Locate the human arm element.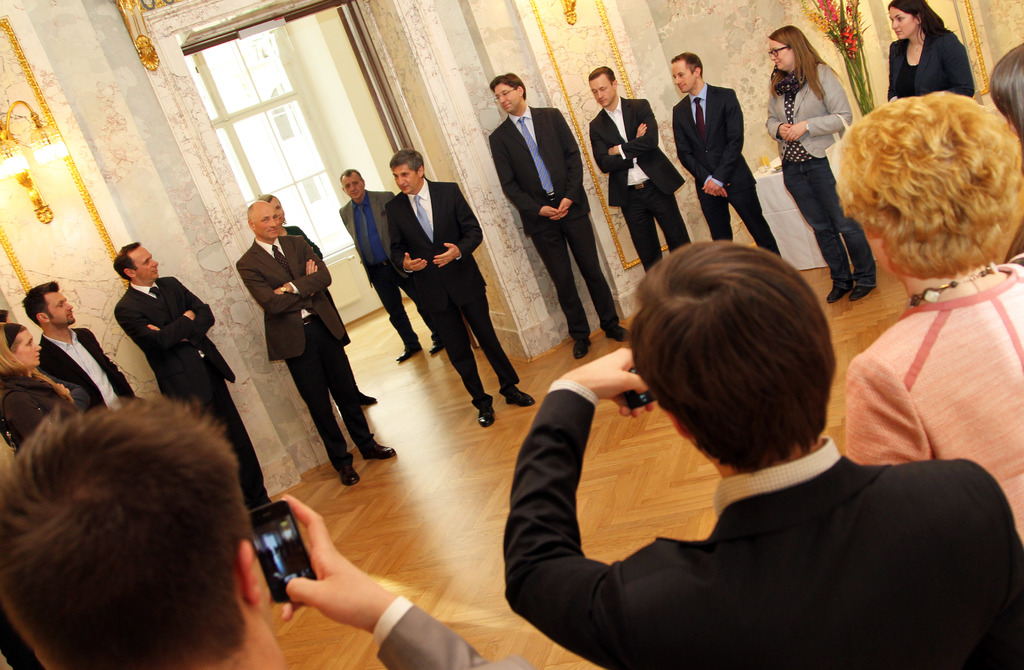
Element bbox: {"left": 47, "top": 374, "right": 90, "bottom": 408}.
